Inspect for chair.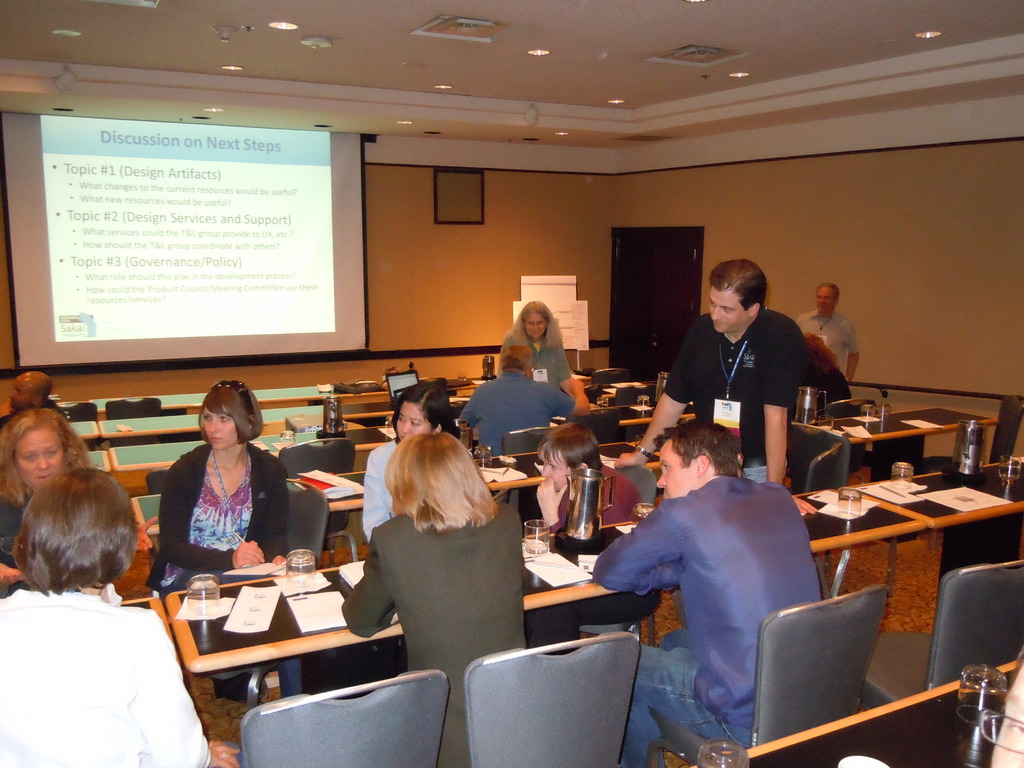
Inspection: Rect(592, 366, 633, 383).
